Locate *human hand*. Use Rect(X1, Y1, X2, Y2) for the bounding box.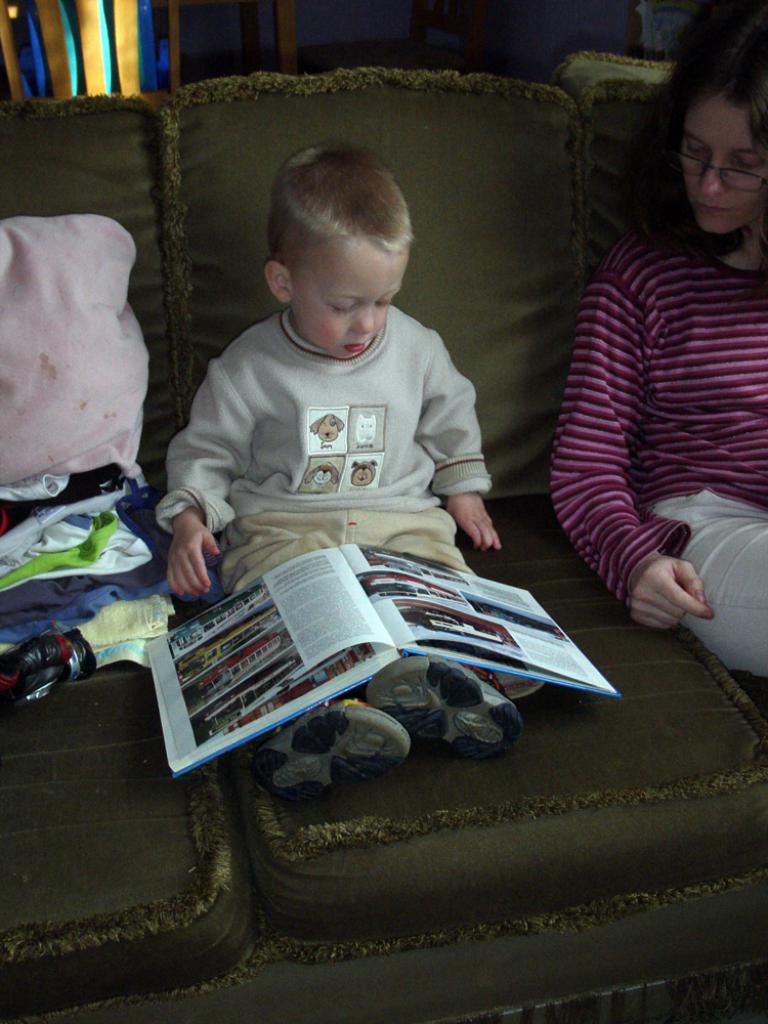
Rect(626, 553, 721, 635).
